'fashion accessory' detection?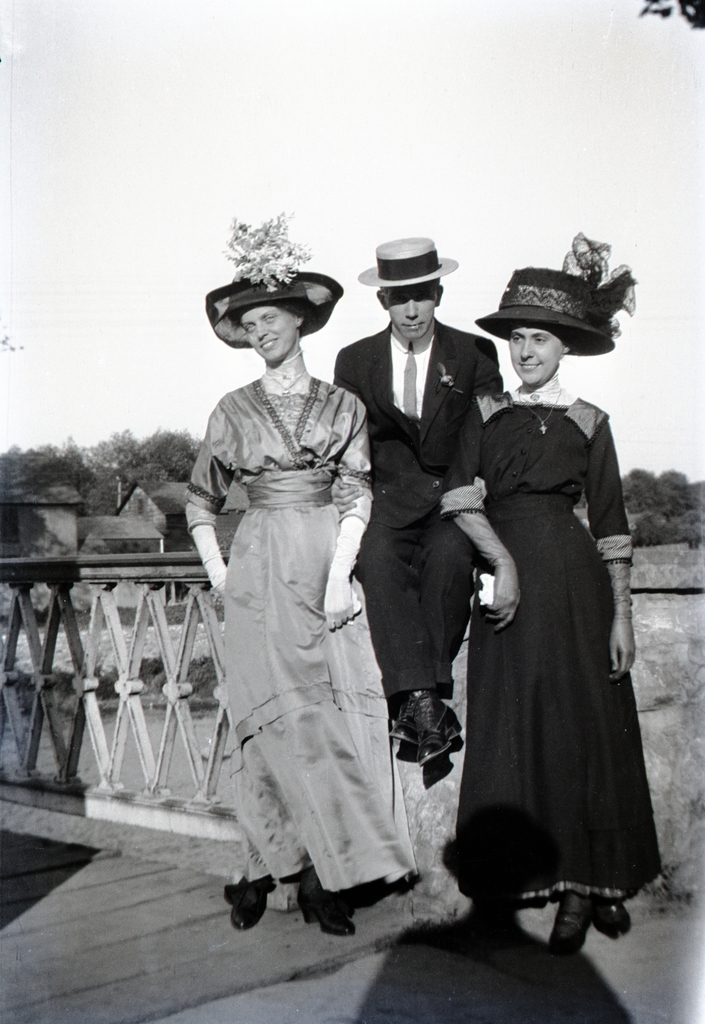
[297, 867, 357, 944]
